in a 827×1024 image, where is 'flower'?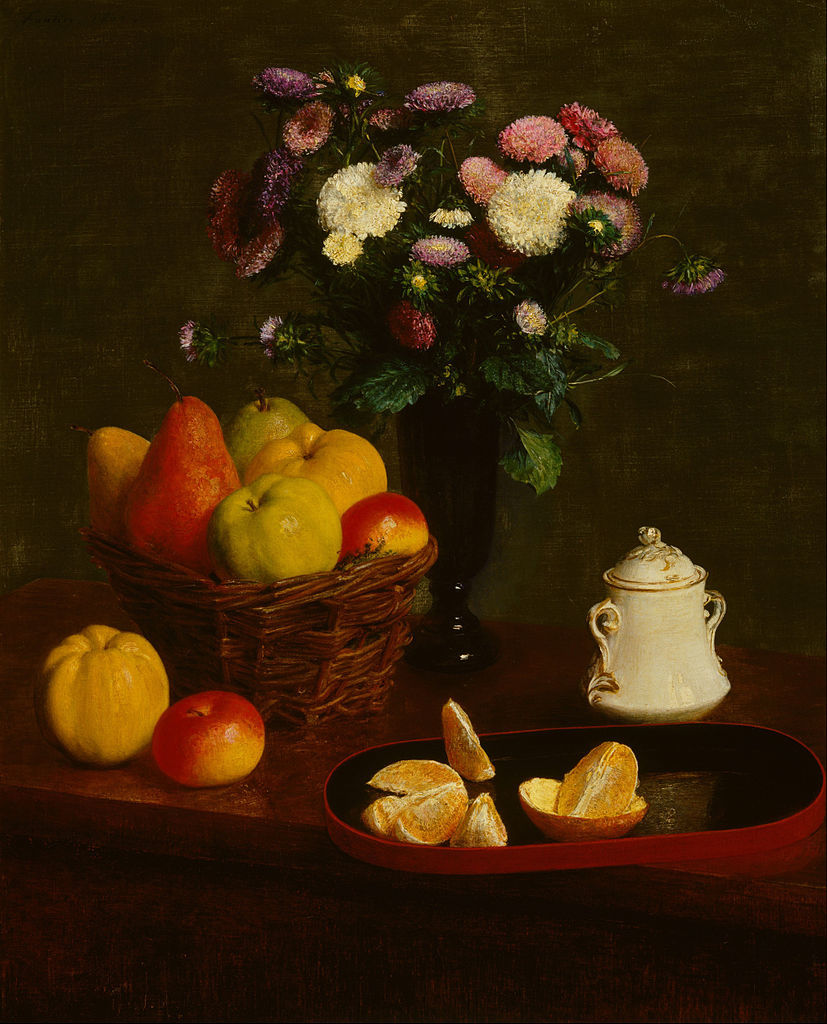
<box>399,81,483,115</box>.
